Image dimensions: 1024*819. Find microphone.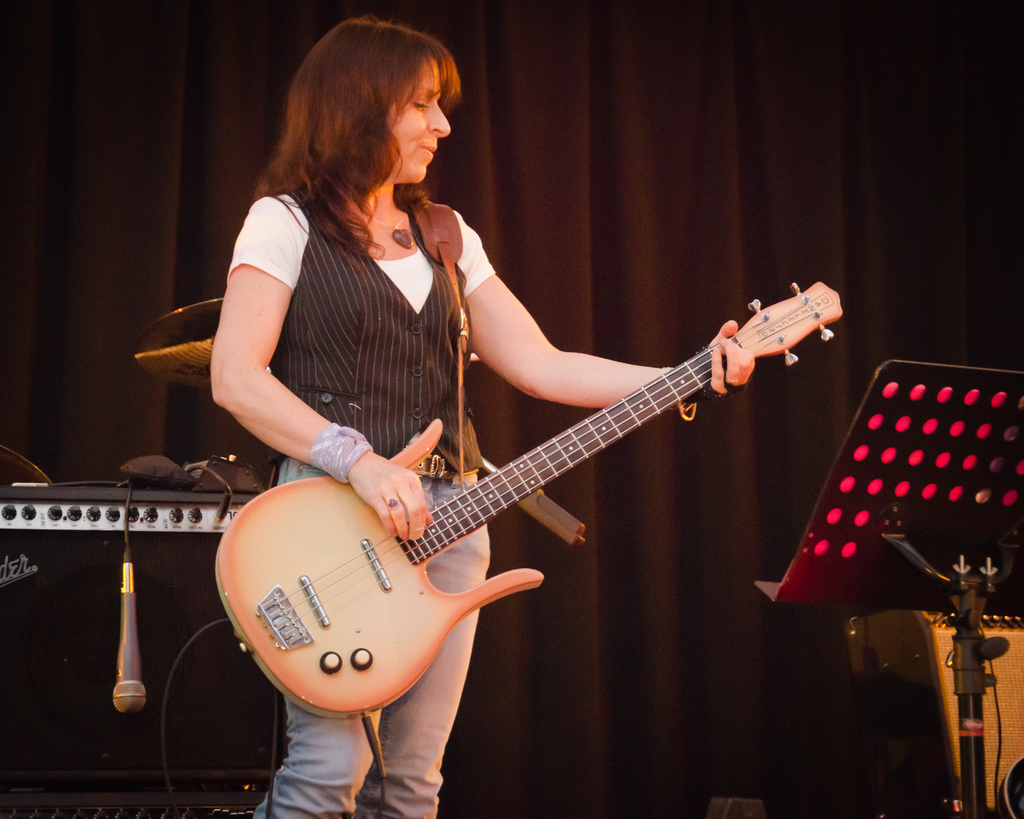
BBox(112, 543, 150, 717).
